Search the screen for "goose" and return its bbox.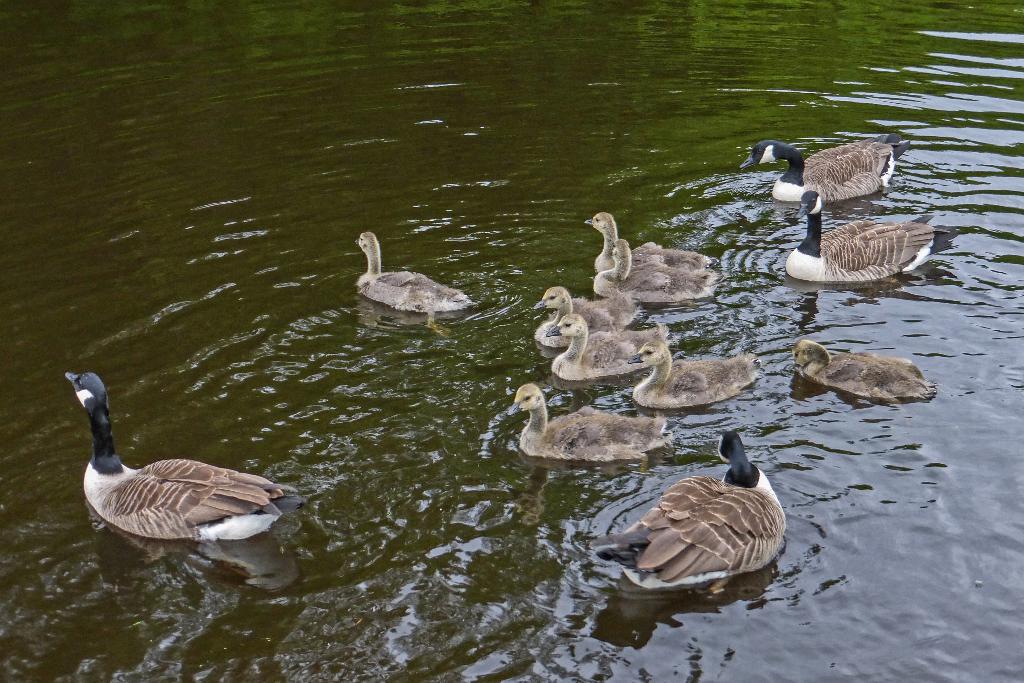
Found: <region>742, 136, 896, 203</region>.
